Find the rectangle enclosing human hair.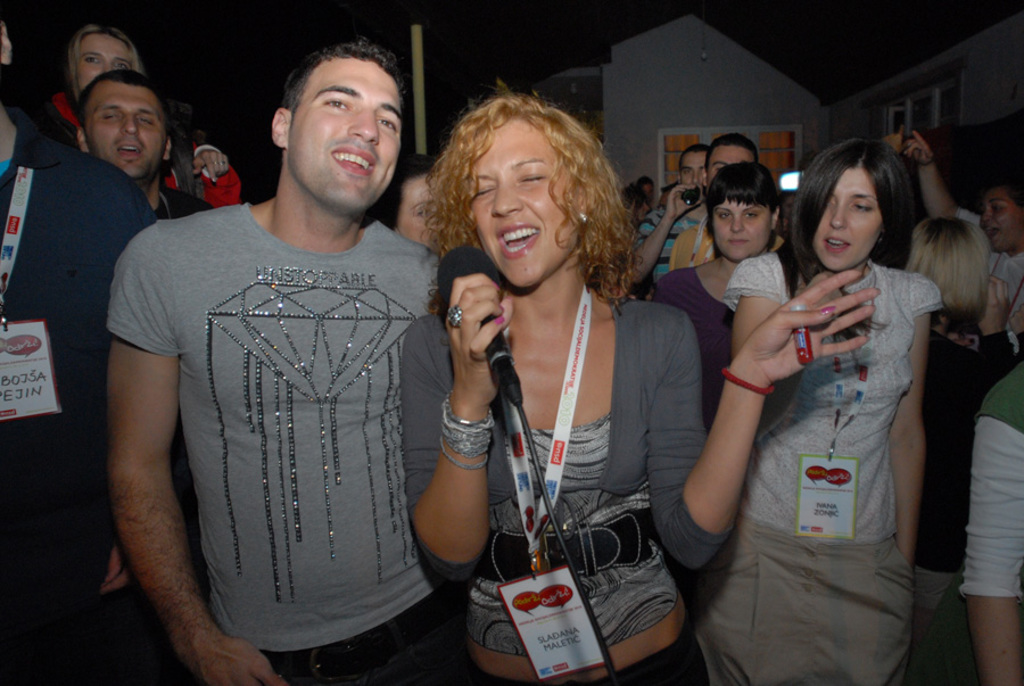
bbox=(701, 131, 761, 177).
